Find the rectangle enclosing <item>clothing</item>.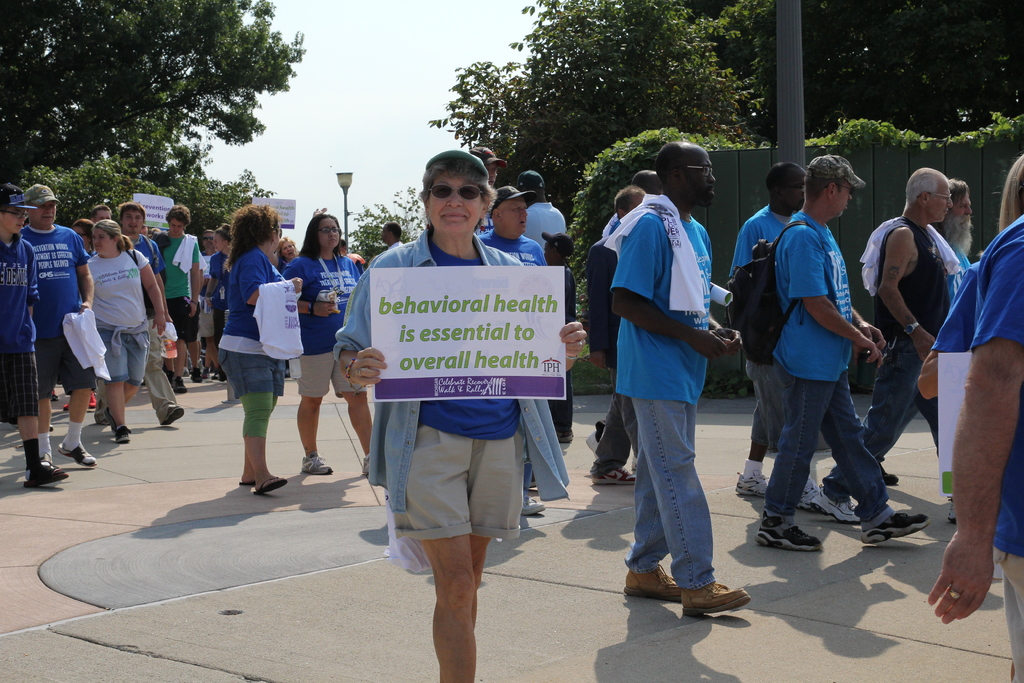
(929,255,988,409).
